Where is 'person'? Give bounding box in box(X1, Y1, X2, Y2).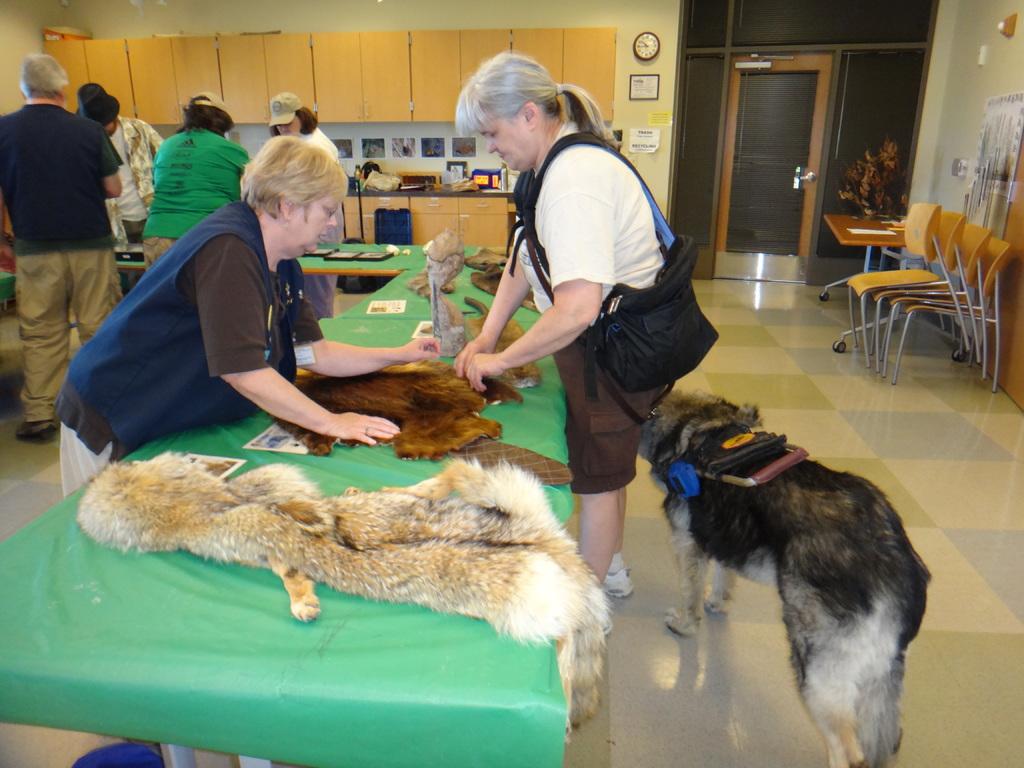
box(271, 92, 344, 321).
